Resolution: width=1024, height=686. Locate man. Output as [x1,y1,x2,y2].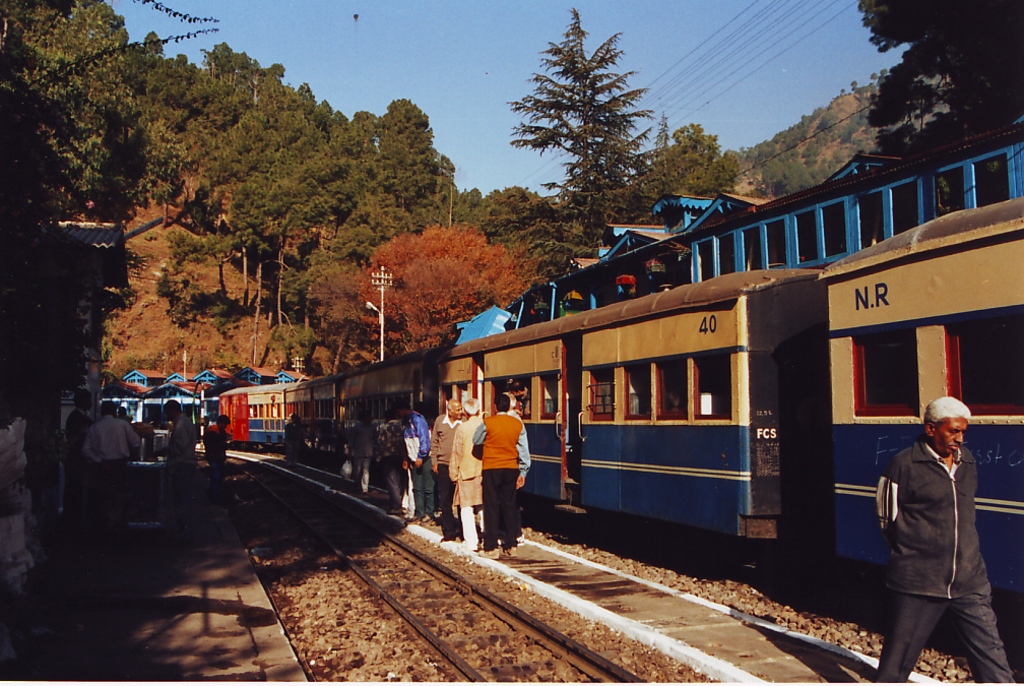
[428,393,466,536].
